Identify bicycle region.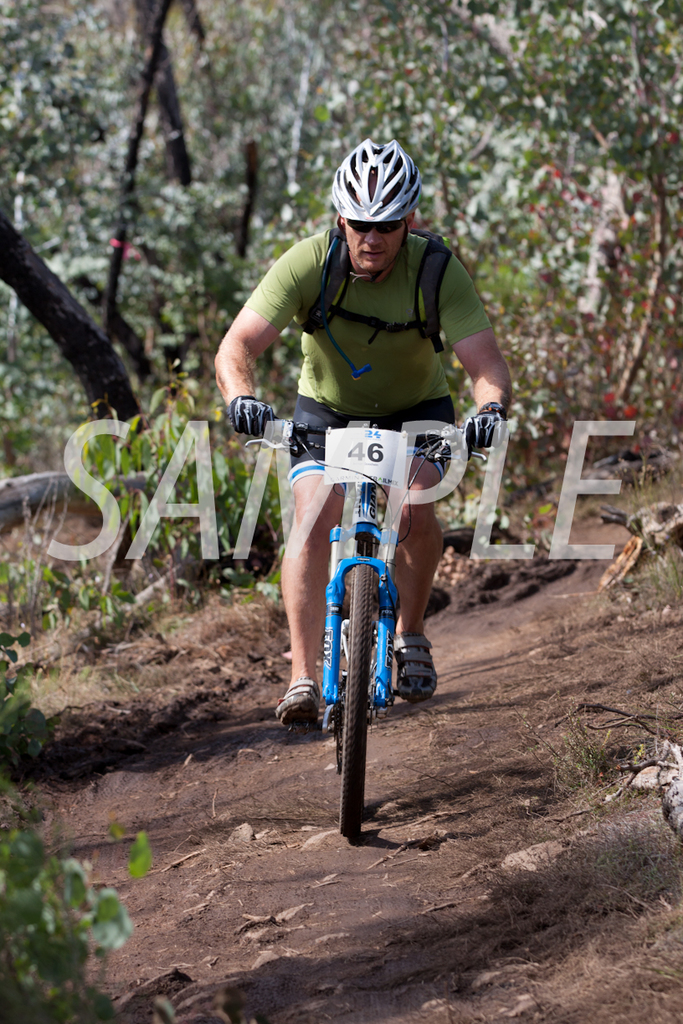
Region: rect(238, 408, 509, 837).
